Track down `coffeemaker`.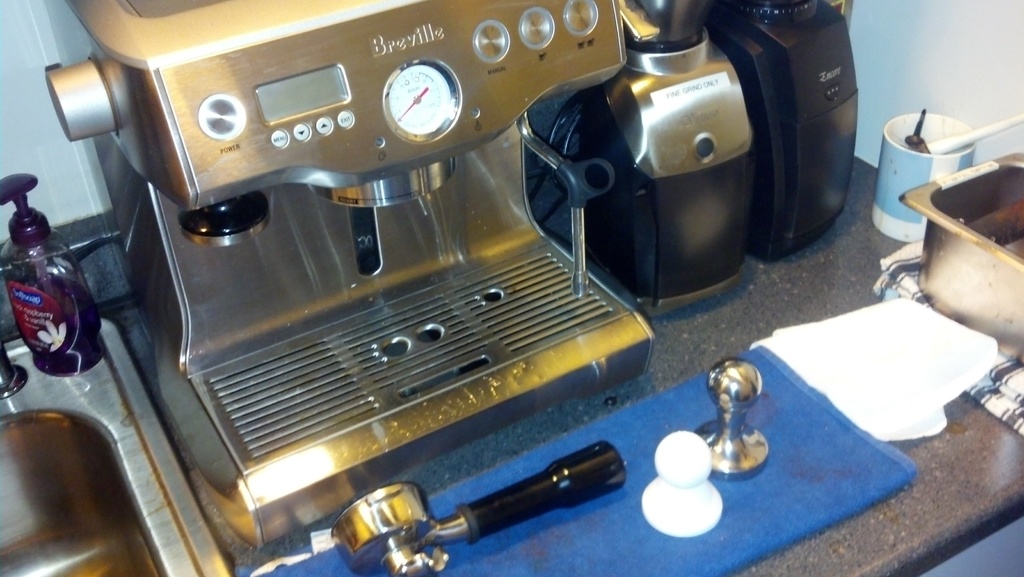
Tracked to 520:0:861:320.
